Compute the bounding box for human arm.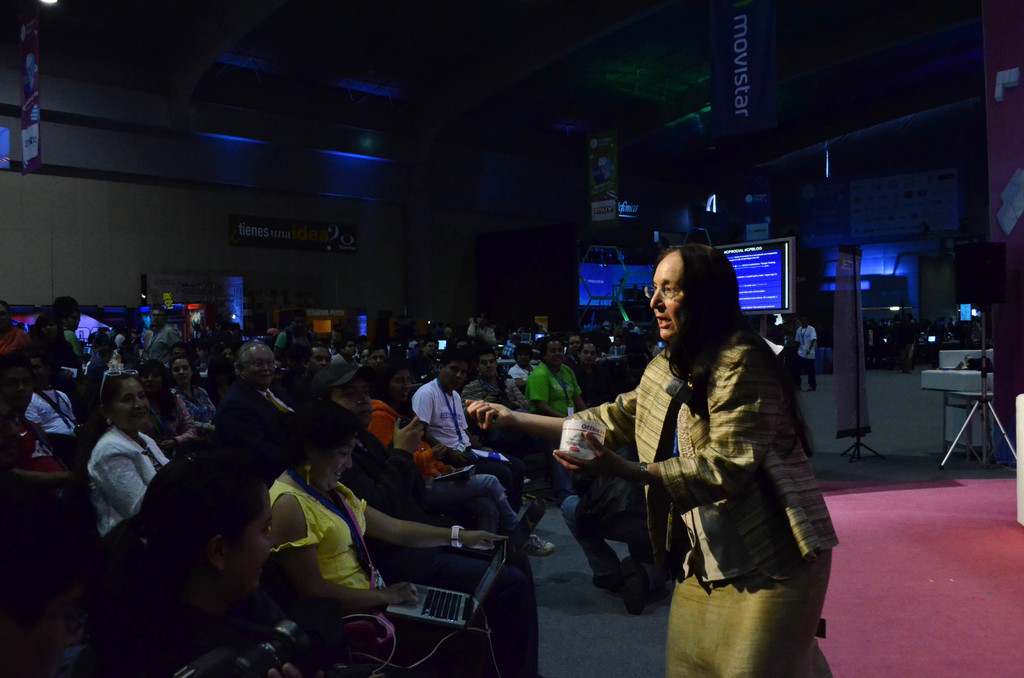
pyautogui.locateOnScreen(407, 368, 452, 436).
